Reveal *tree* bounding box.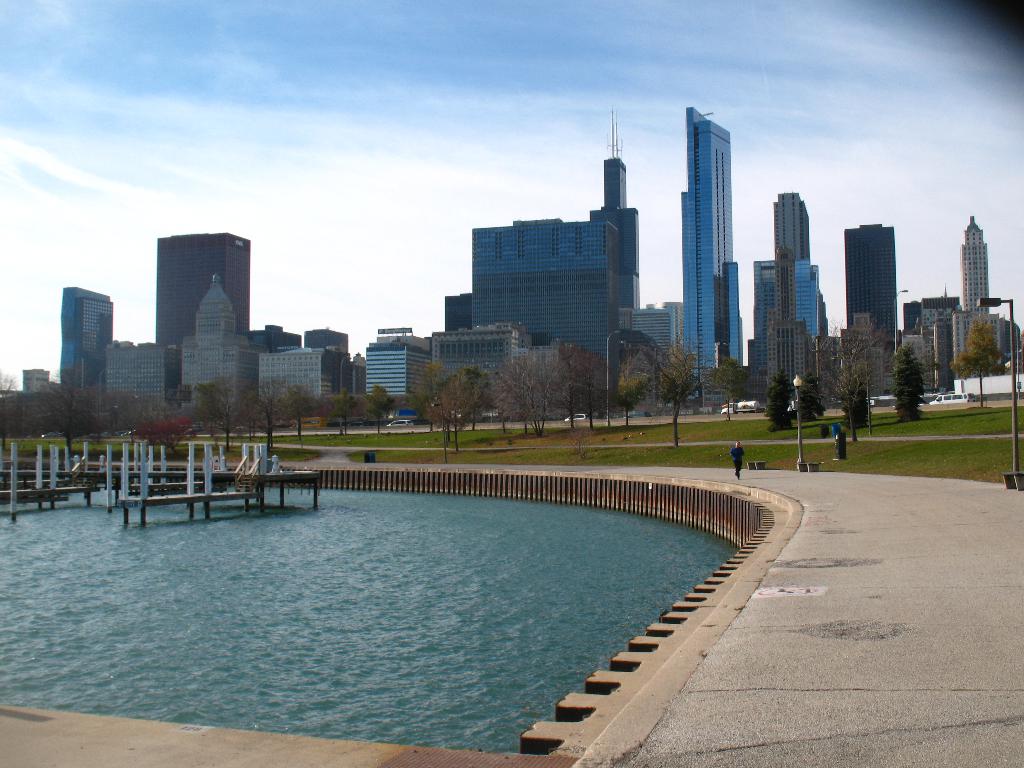
Revealed: [x1=324, y1=394, x2=361, y2=435].
